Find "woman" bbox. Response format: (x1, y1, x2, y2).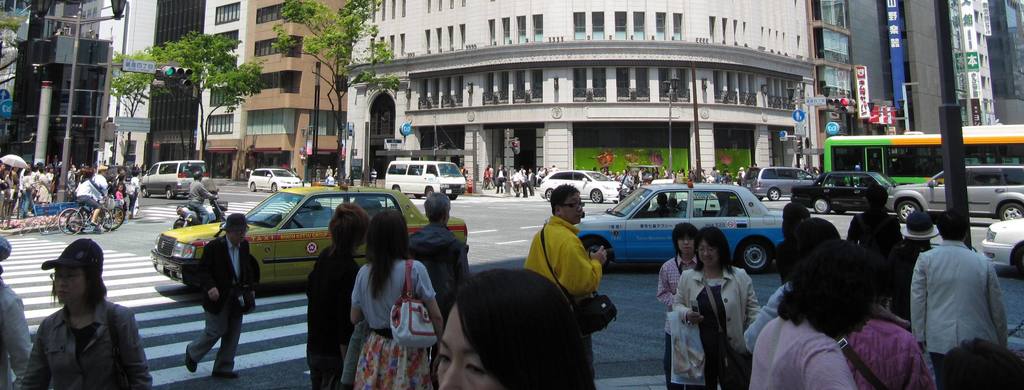
(305, 207, 372, 389).
